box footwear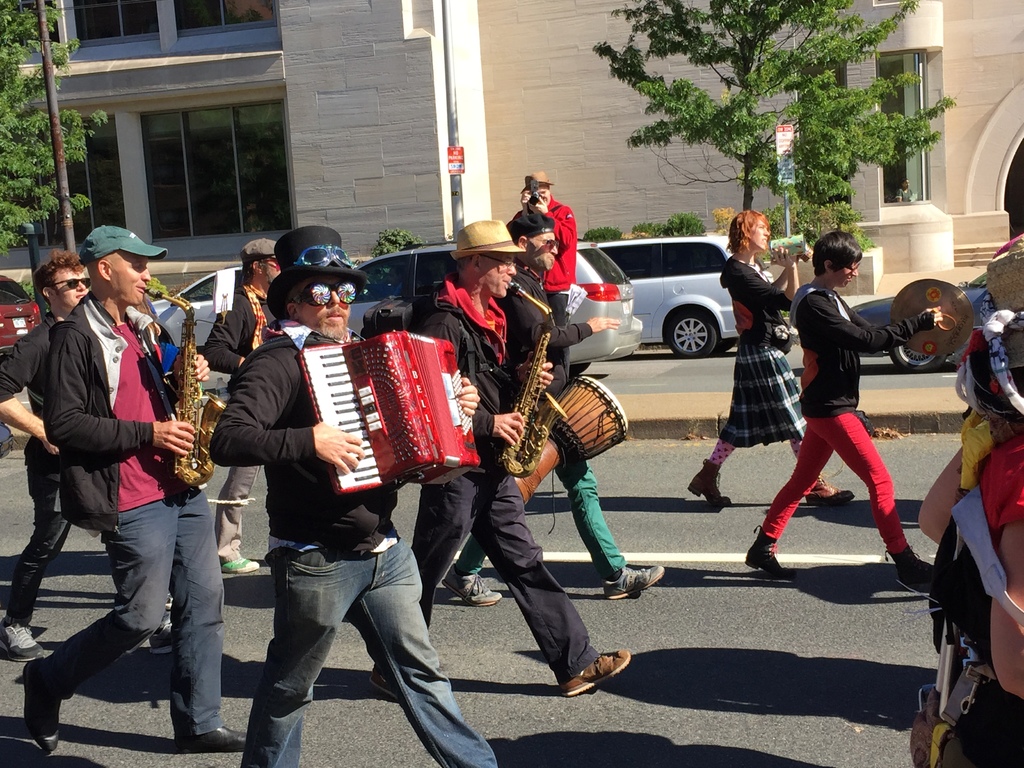
[601,559,671,601]
